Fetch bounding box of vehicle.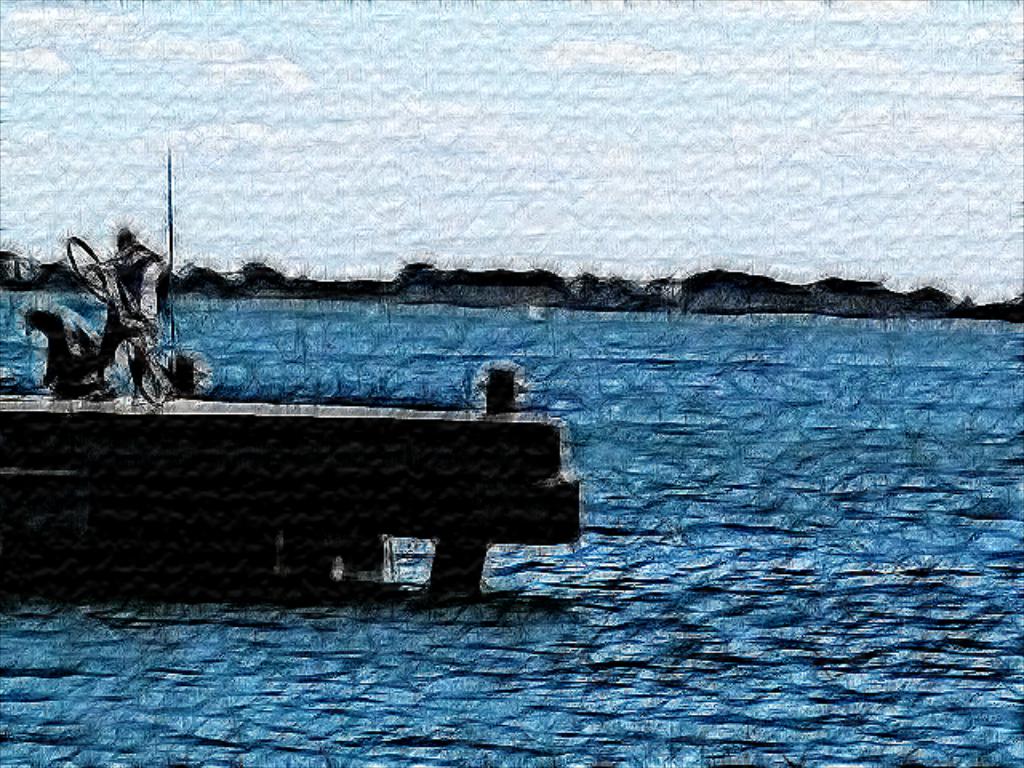
Bbox: Rect(64, 235, 173, 410).
